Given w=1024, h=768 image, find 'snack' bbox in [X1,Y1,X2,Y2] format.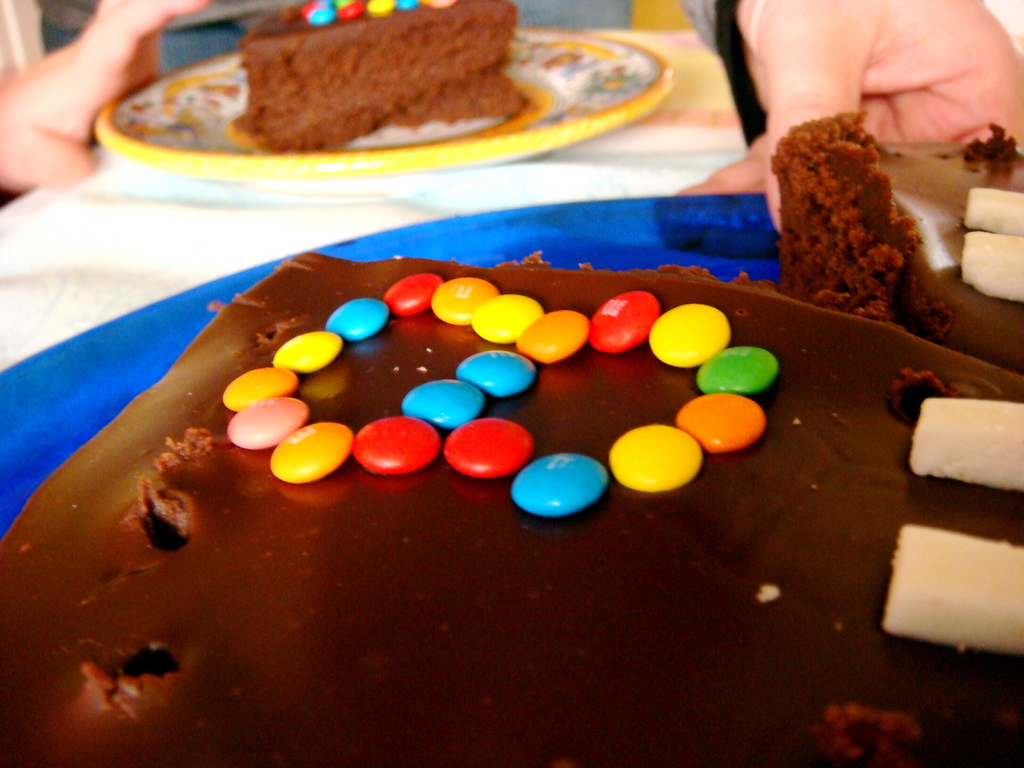
[768,109,953,344].
